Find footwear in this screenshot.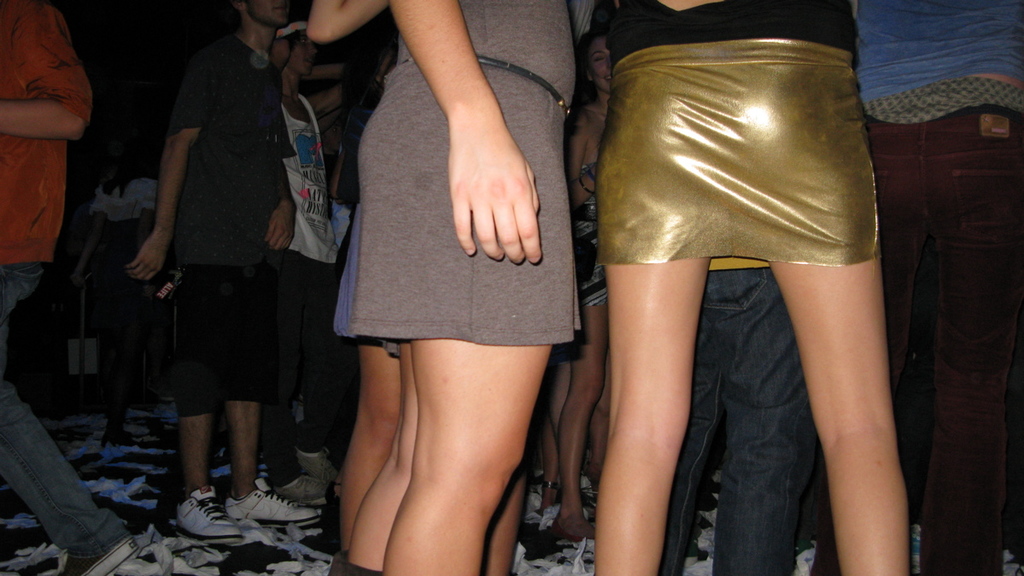
The bounding box for footwear is region(223, 477, 319, 527).
